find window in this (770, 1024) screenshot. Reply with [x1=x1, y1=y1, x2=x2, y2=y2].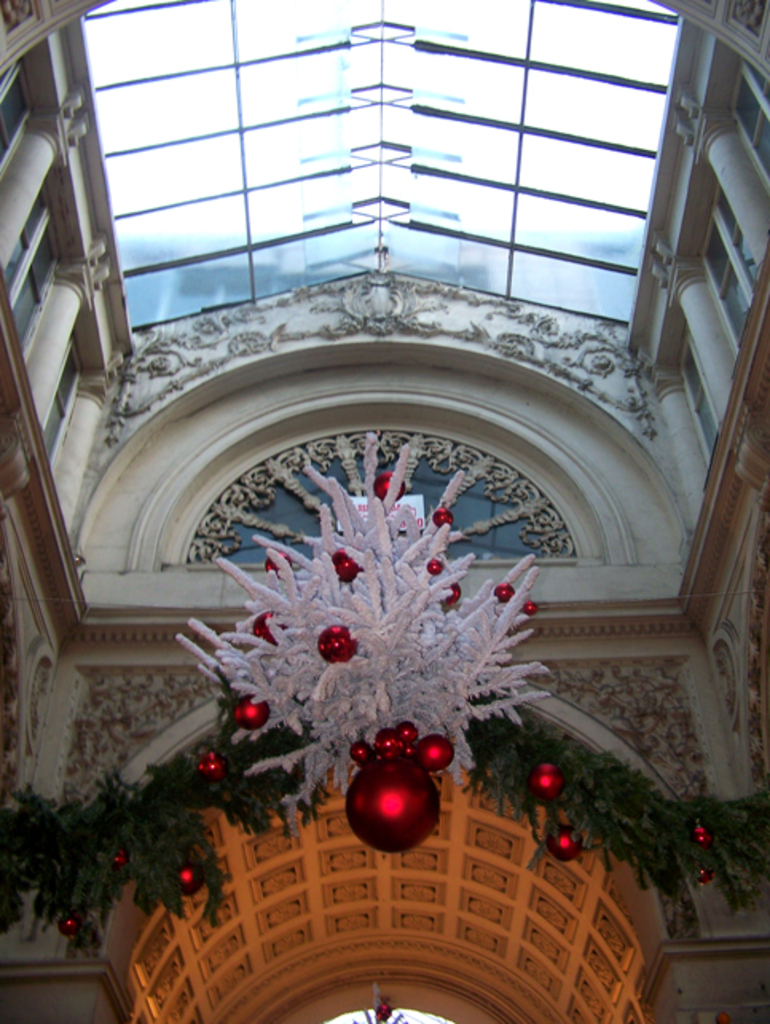
[x1=733, y1=51, x2=768, y2=204].
